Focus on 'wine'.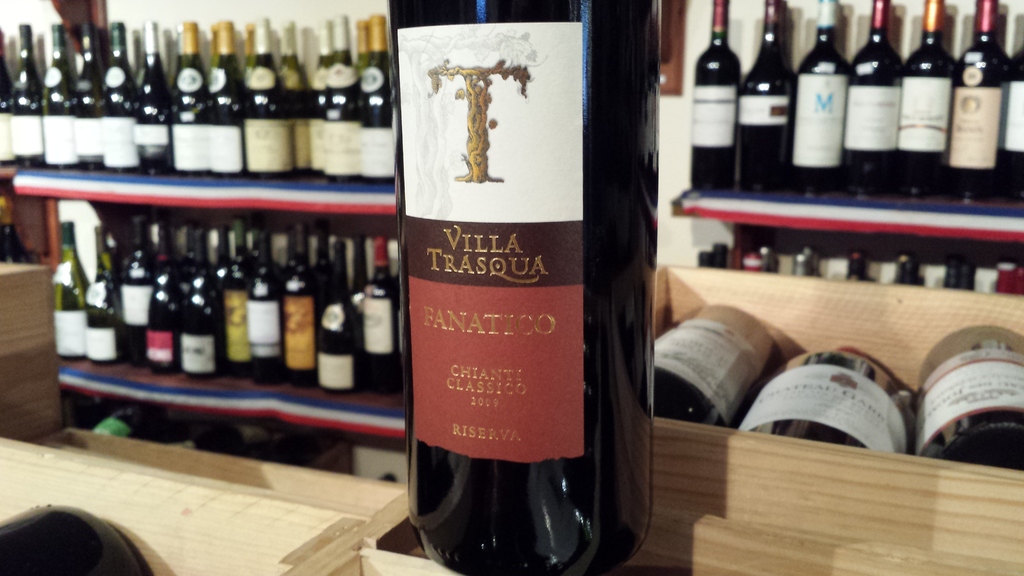
Focused at x1=89, y1=400, x2=174, y2=444.
